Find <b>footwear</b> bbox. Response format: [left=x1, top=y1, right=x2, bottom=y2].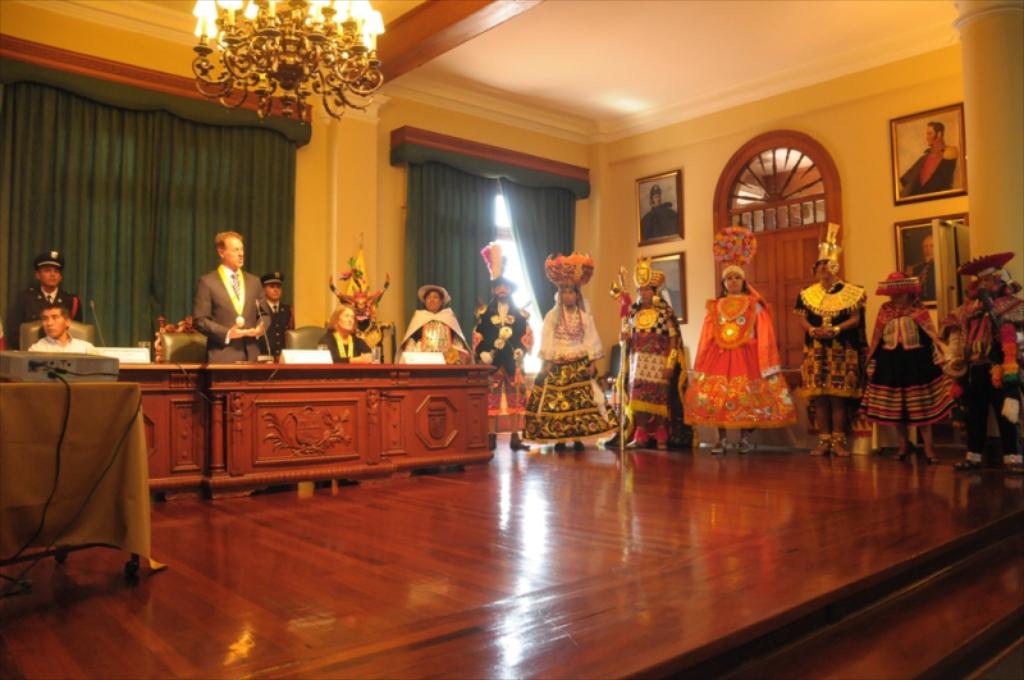
[left=806, top=430, right=829, bottom=457].
